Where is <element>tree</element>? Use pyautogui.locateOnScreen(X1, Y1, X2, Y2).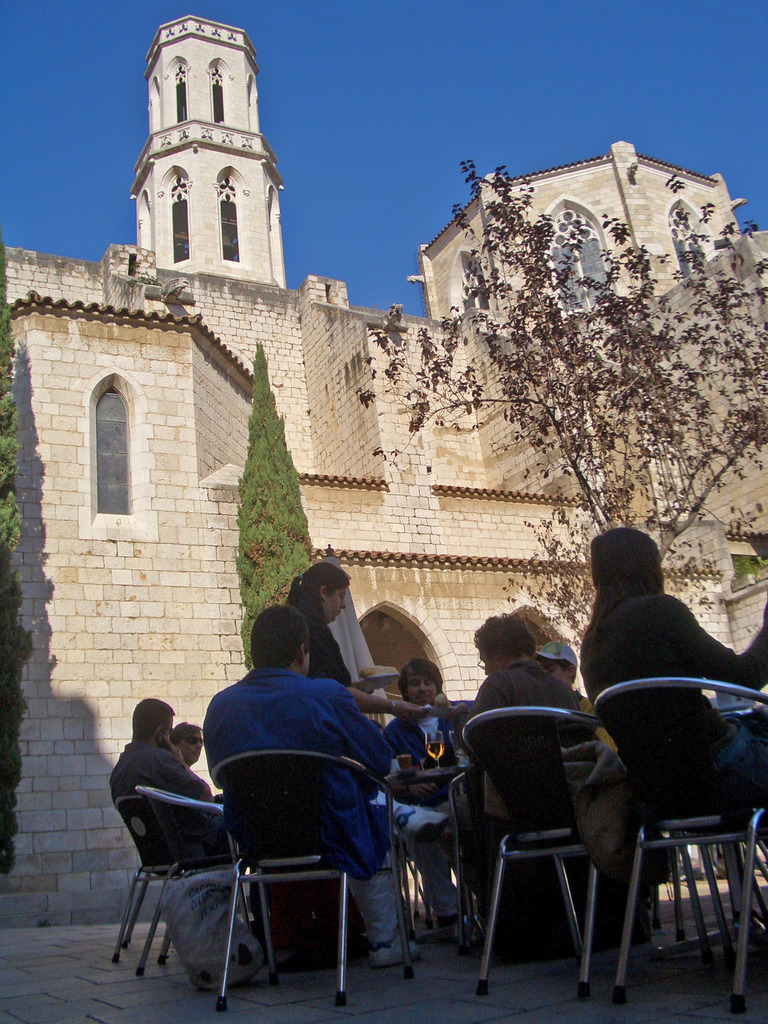
pyautogui.locateOnScreen(352, 151, 767, 651).
